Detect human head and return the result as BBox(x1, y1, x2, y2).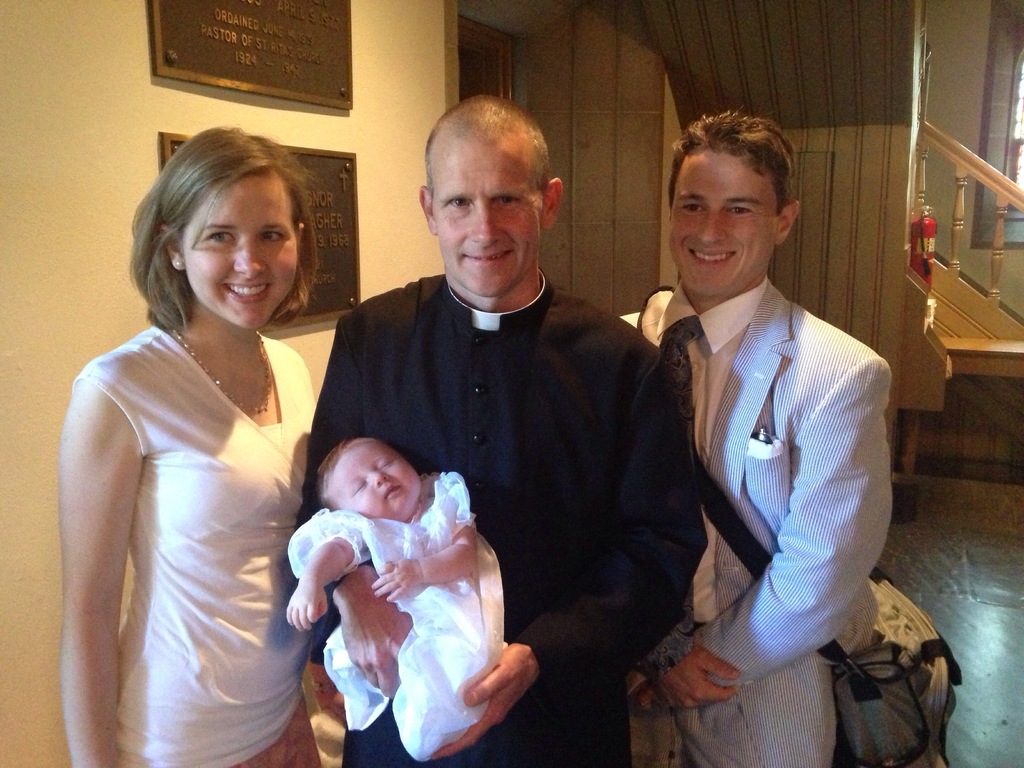
BBox(420, 93, 565, 300).
